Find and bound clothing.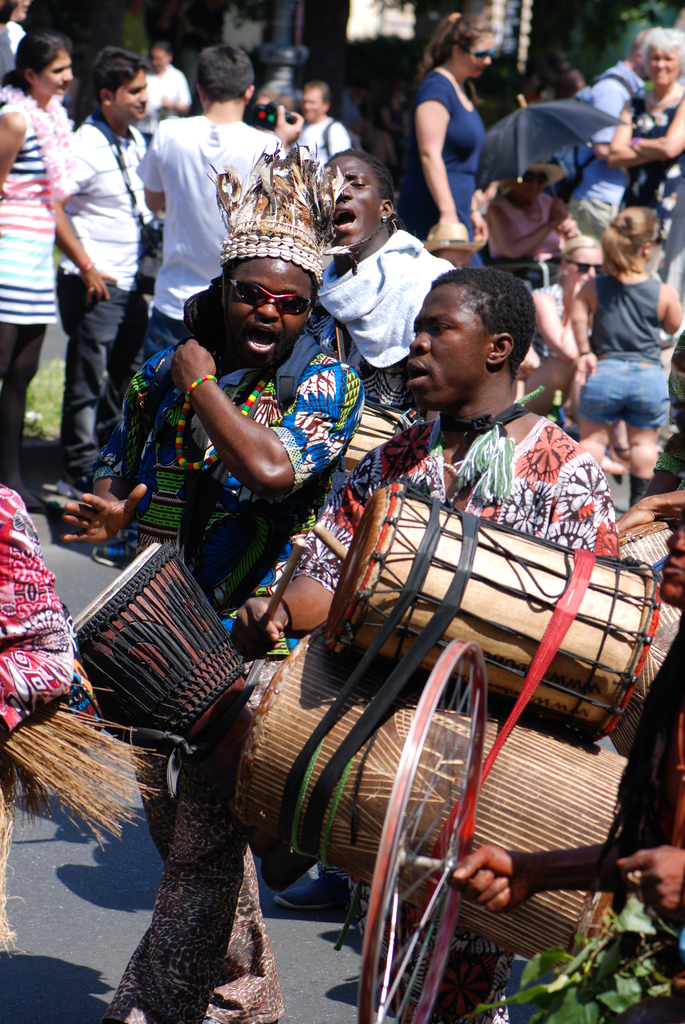
Bound: crop(81, 312, 369, 1023).
